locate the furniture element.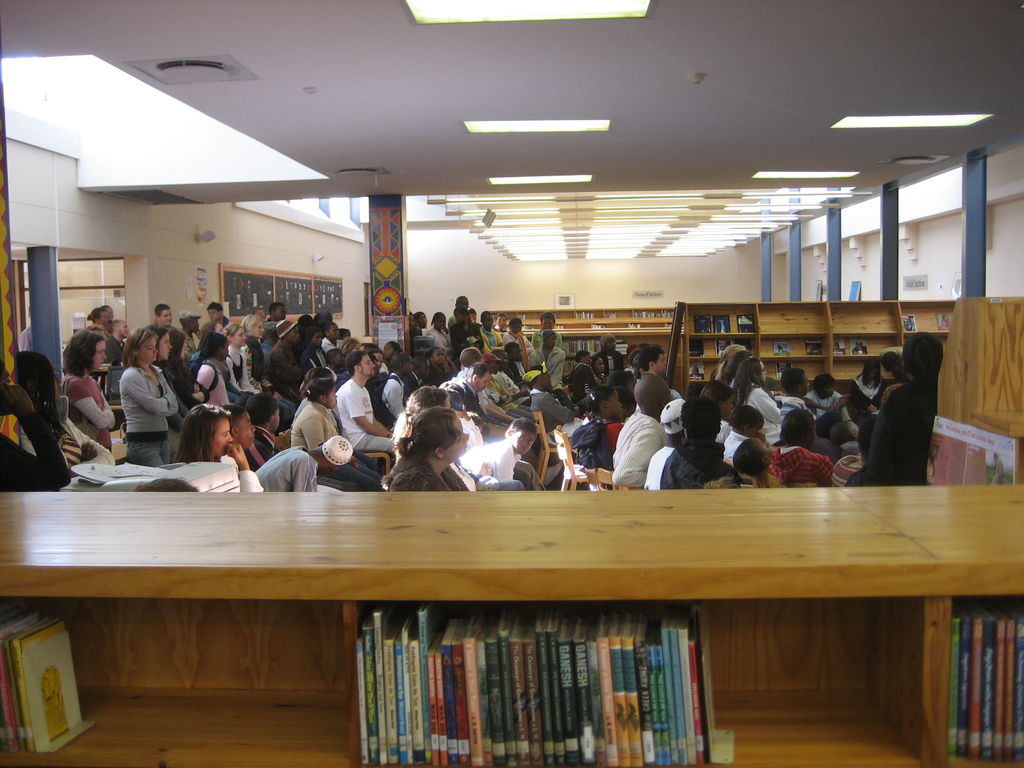
Element bbox: (529,409,559,479).
